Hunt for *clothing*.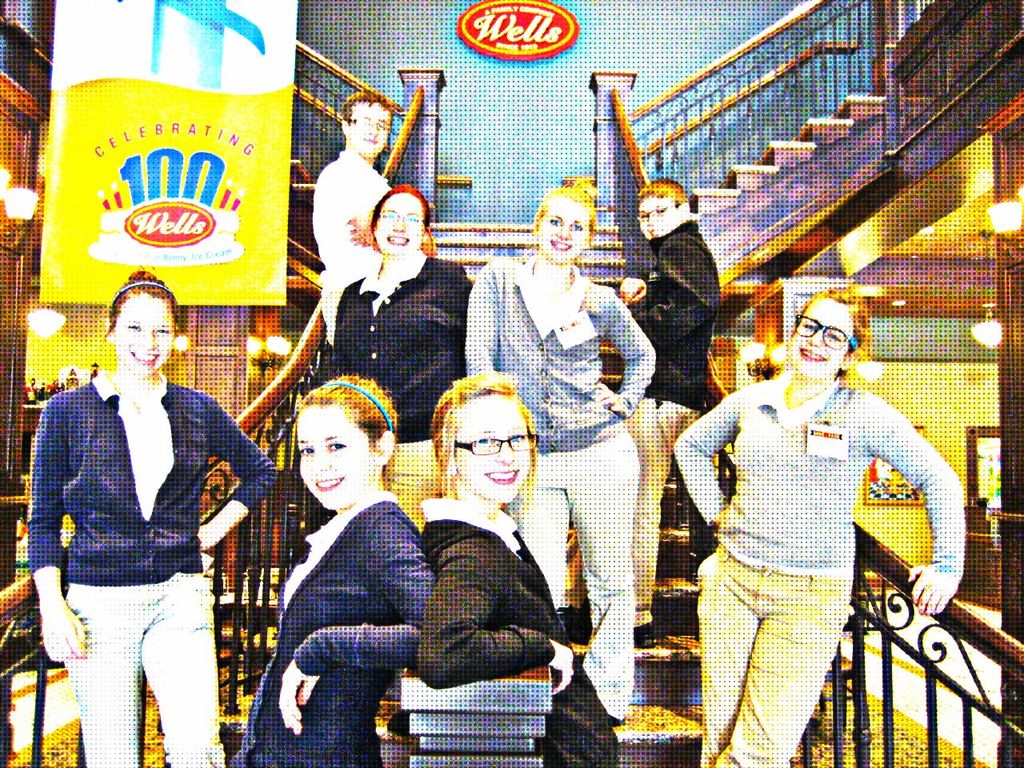
Hunted down at locate(414, 494, 618, 767).
